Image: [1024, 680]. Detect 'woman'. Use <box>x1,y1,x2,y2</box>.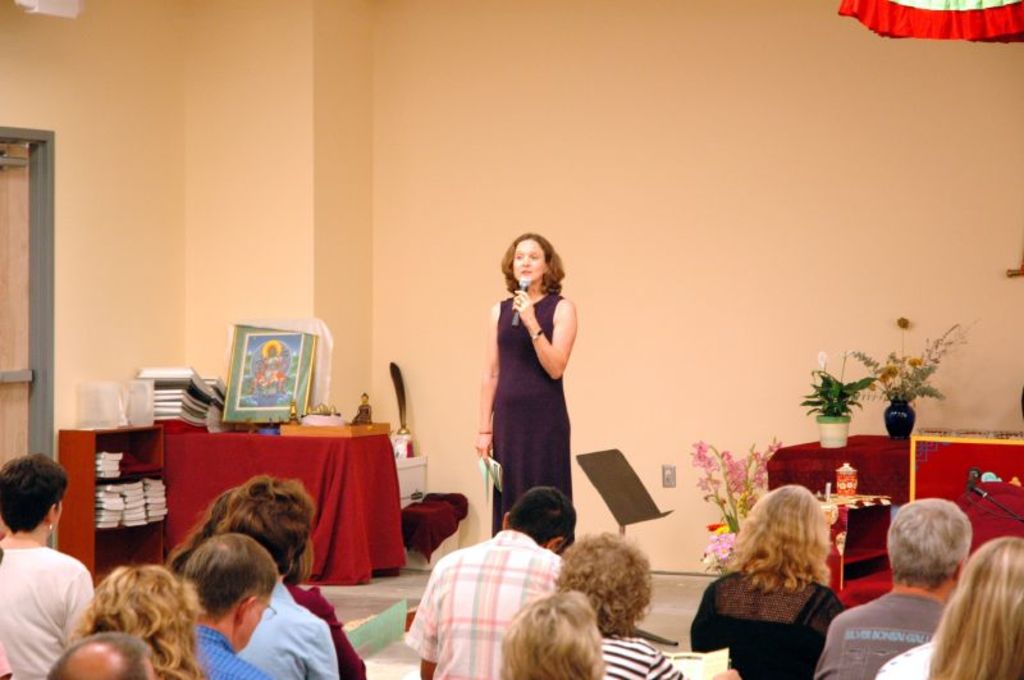
<box>547,538,687,679</box>.
